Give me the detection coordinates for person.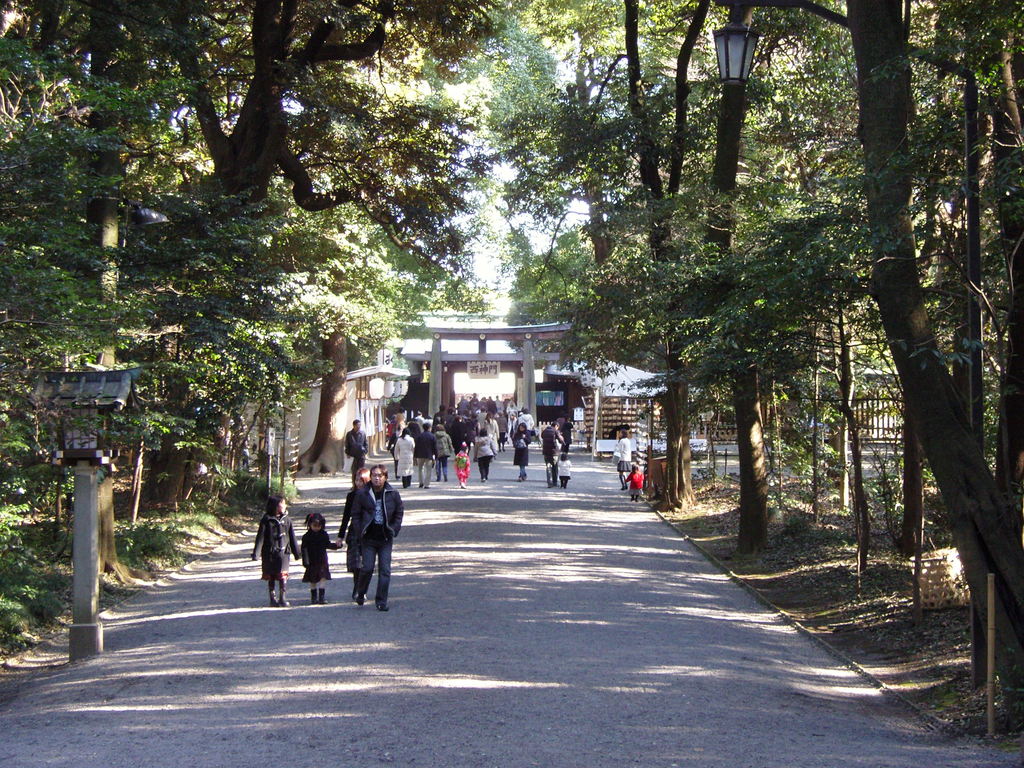
box(433, 423, 452, 480).
